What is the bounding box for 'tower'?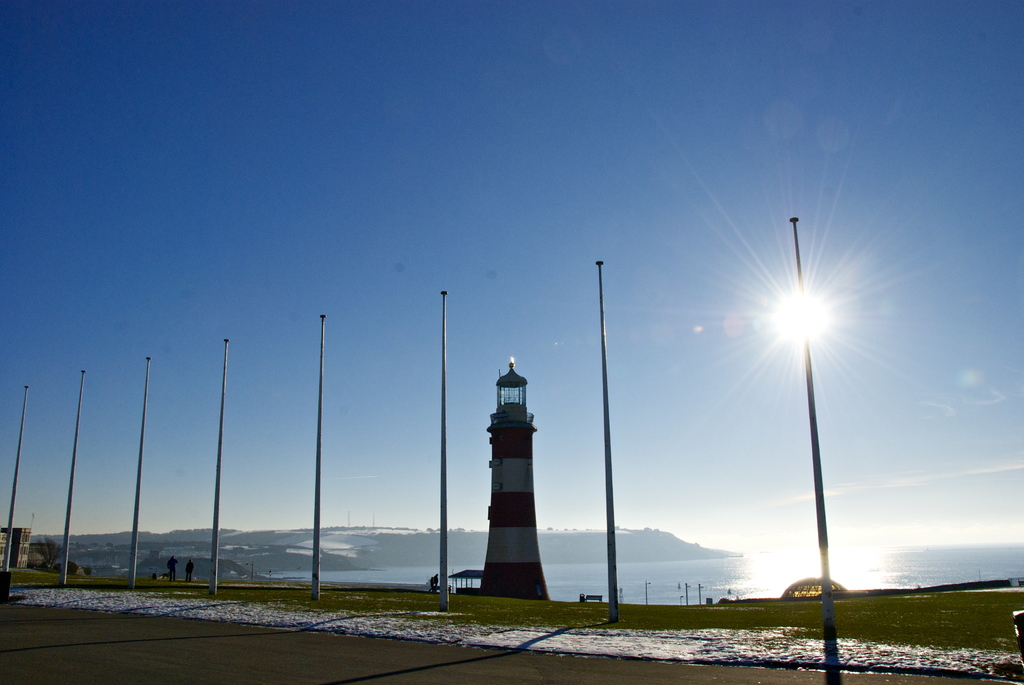
BBox(471, 384, 552, 589).
